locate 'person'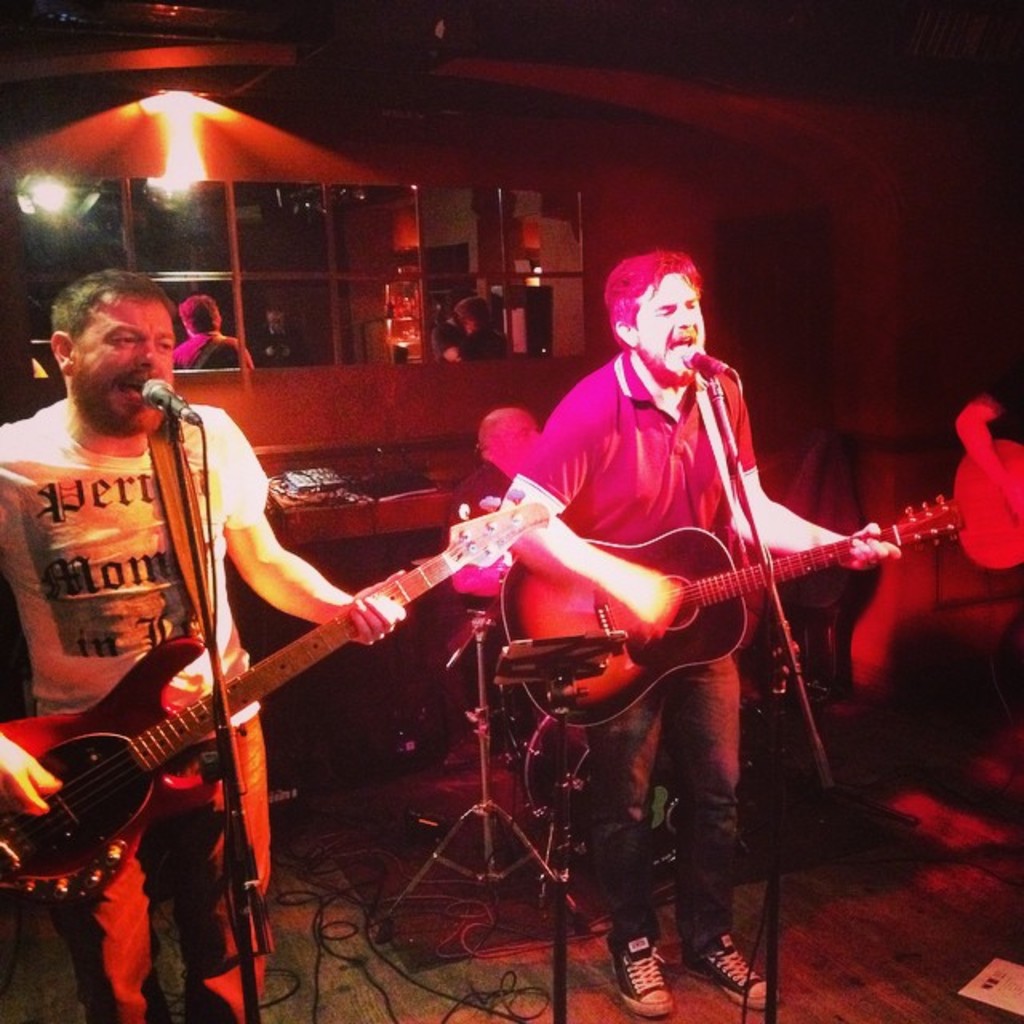
rect(69, 245, 381, 973)
